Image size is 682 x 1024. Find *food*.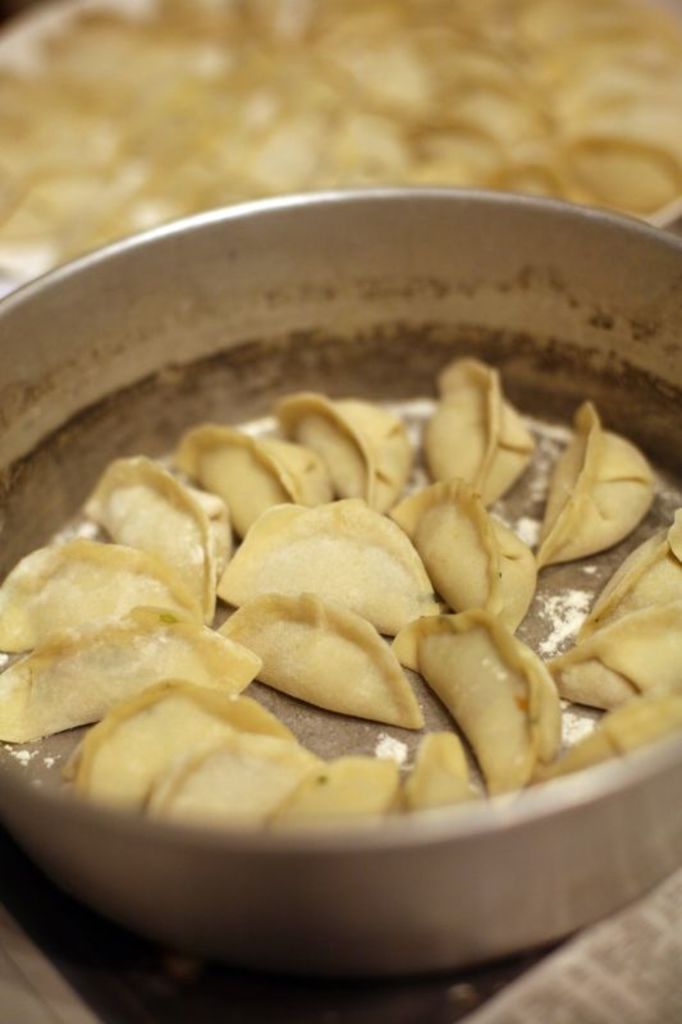
64/675/303/824.
